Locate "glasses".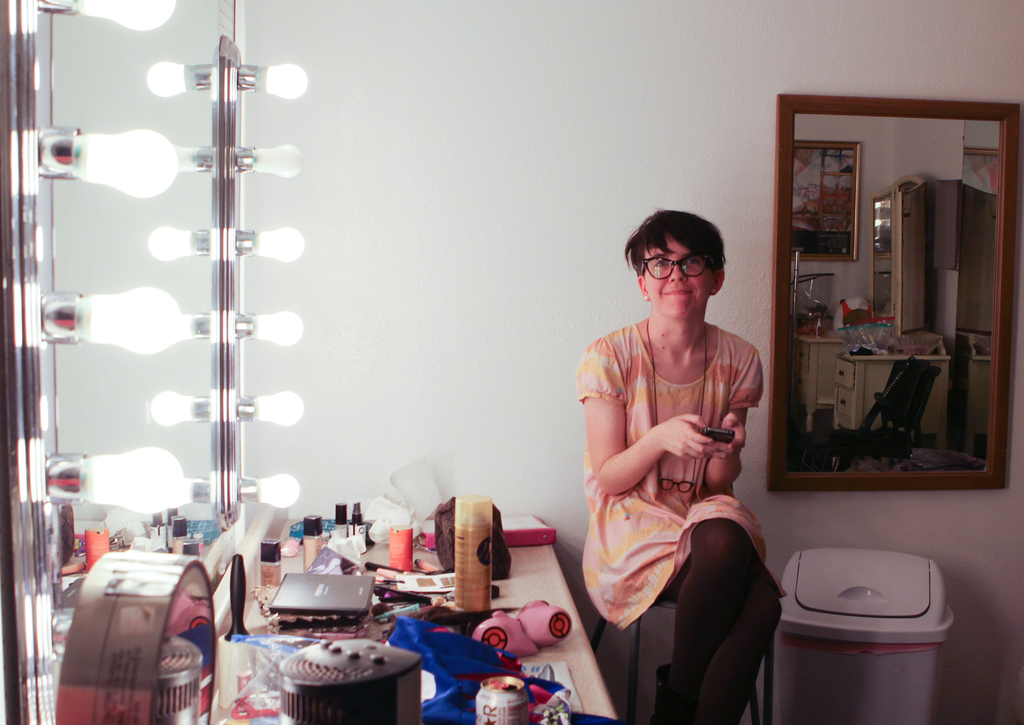
Bounding box: bbox(634, 250, 711, 287).
